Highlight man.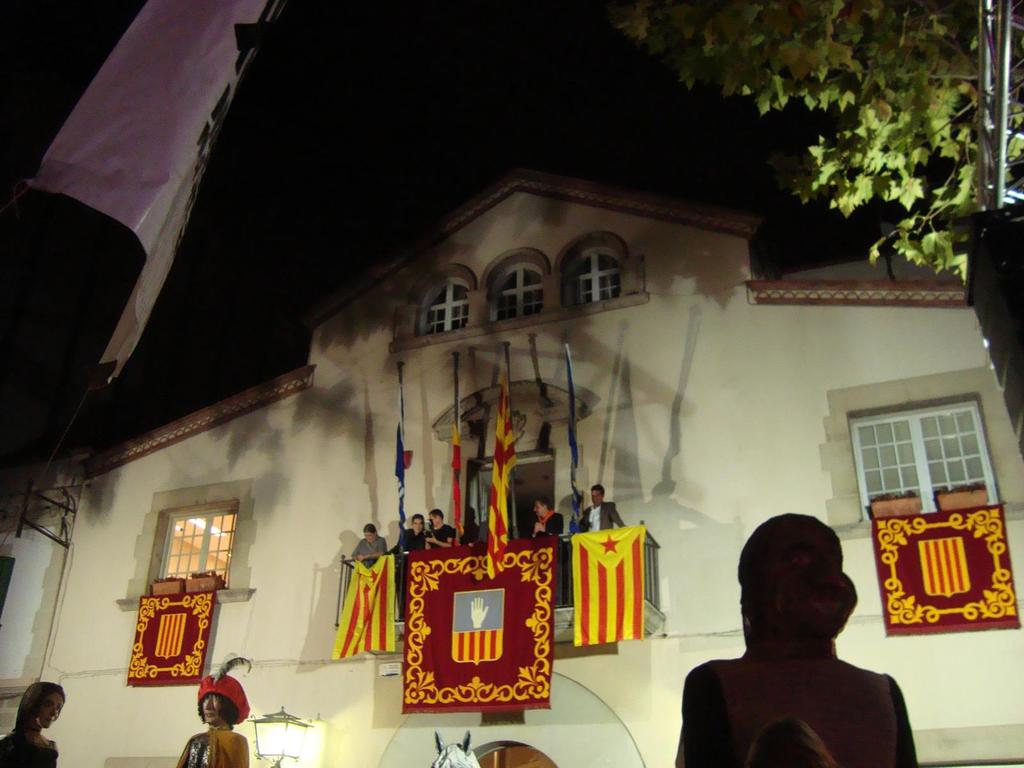
Highlighted region: [x1=350, y1=522, x2=385, y2=559].
